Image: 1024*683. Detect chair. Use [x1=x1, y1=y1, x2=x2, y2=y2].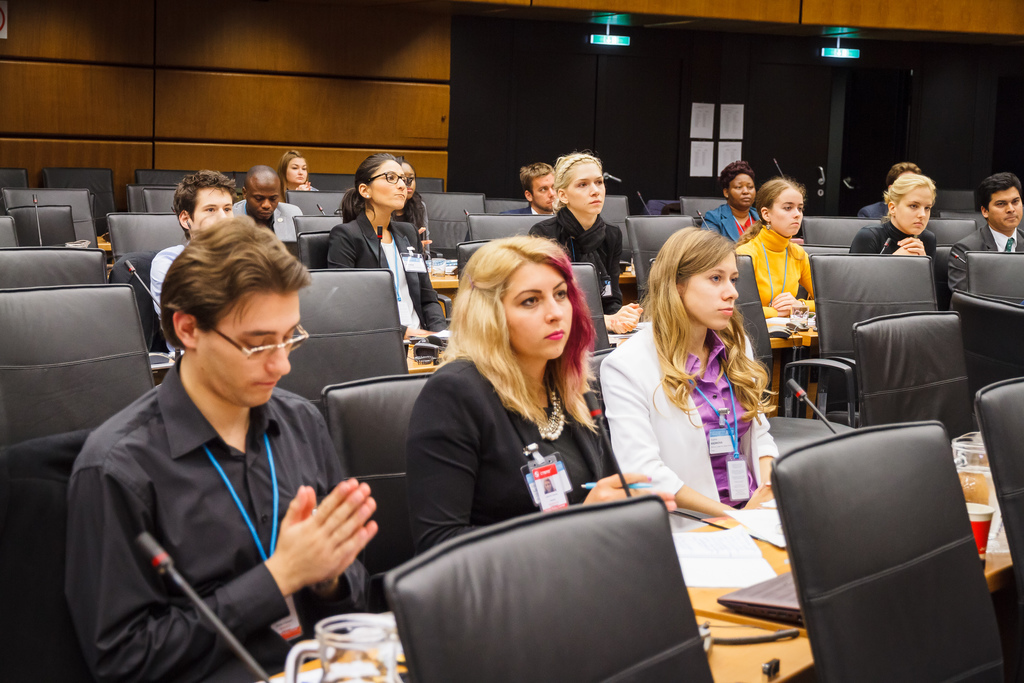
[x1=136, y1=169, x2=196, y2=188].
